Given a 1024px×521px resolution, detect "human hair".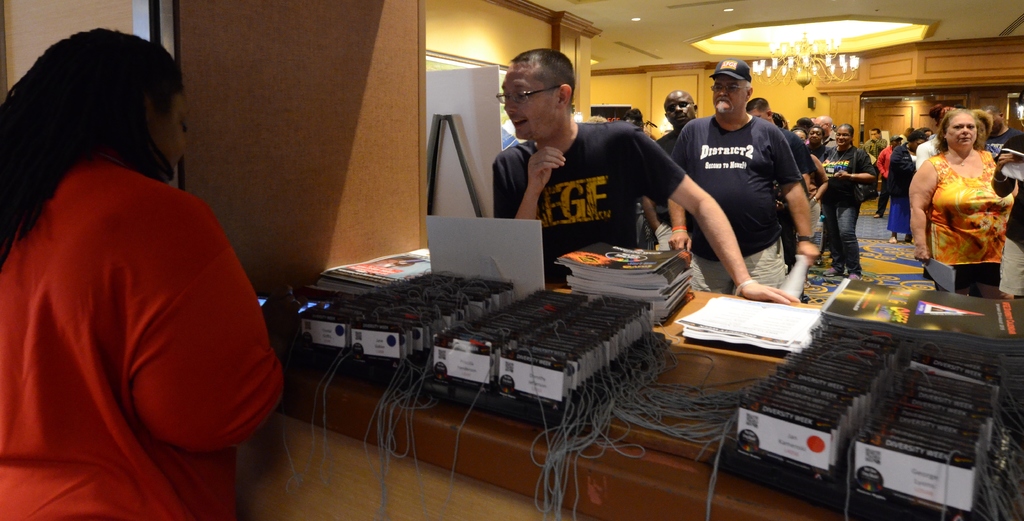
770,113,783,128.
